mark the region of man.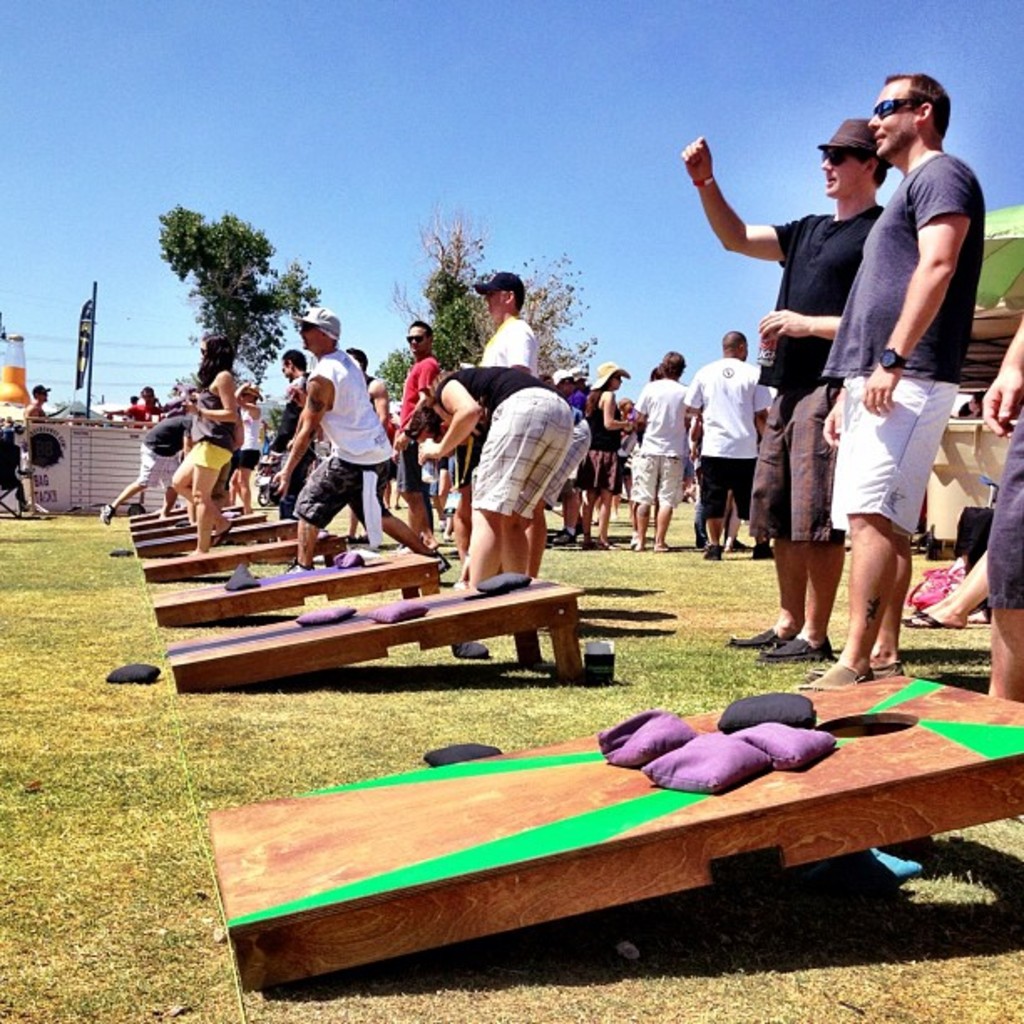
Region: (22,381,50,417).
